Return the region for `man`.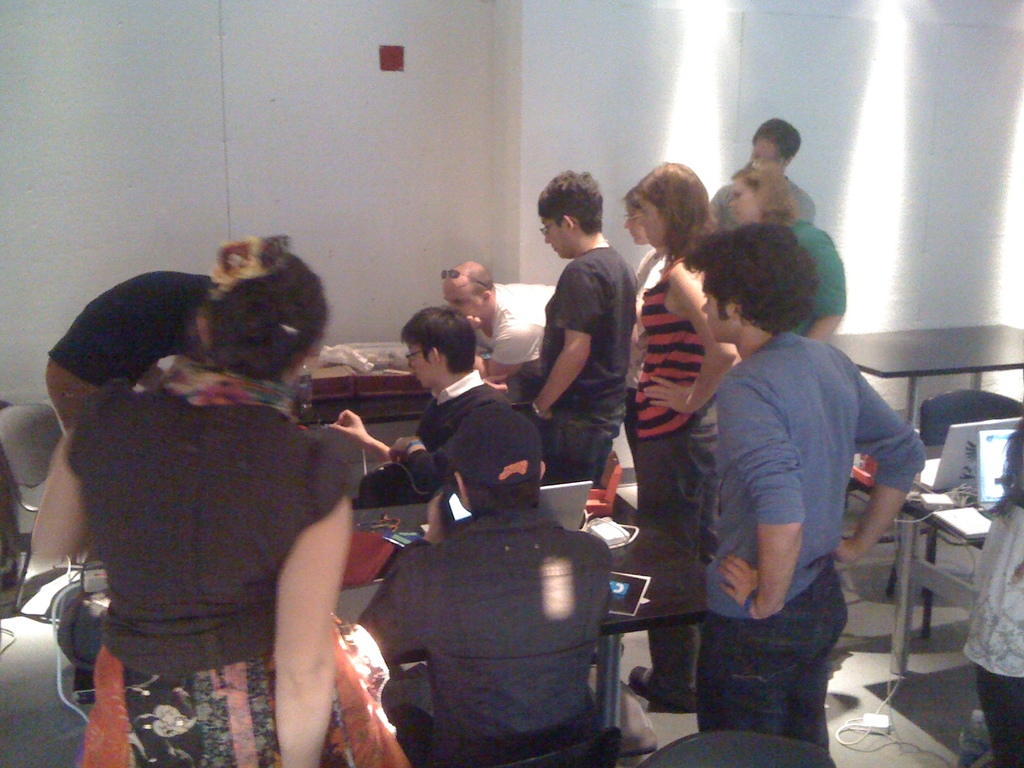
{"x1": 708, "y1": 104, "x2": 814, "y2": 220}.
